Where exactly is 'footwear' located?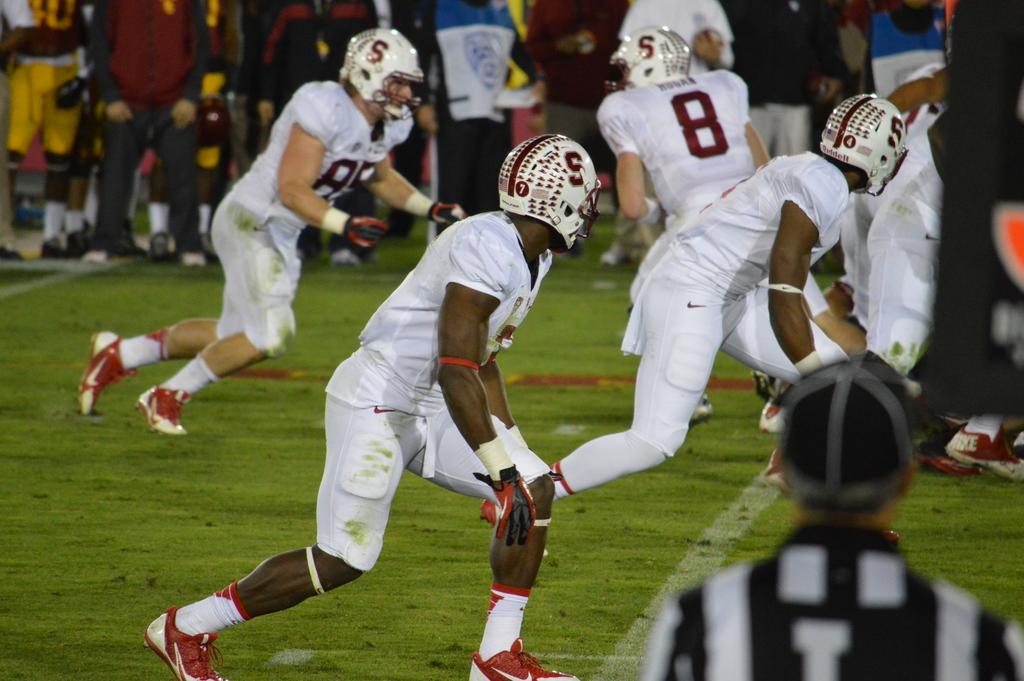
Its bounding box is bbox=(72, 331, 135, 416).
